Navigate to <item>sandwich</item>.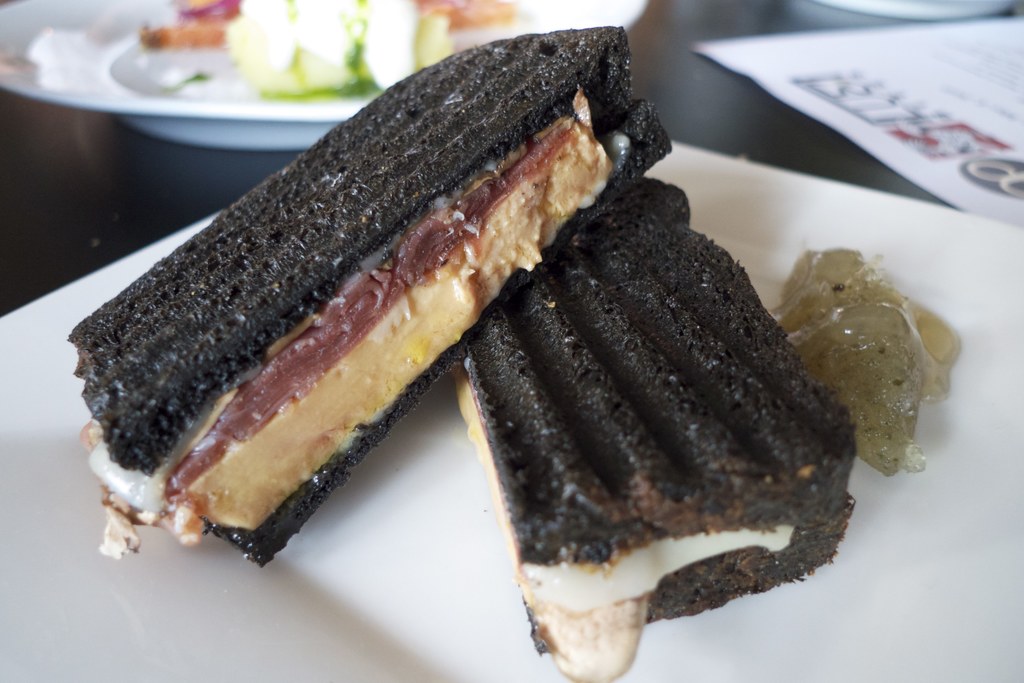
Navigation target: BBox(65, 25, 683, 568).
